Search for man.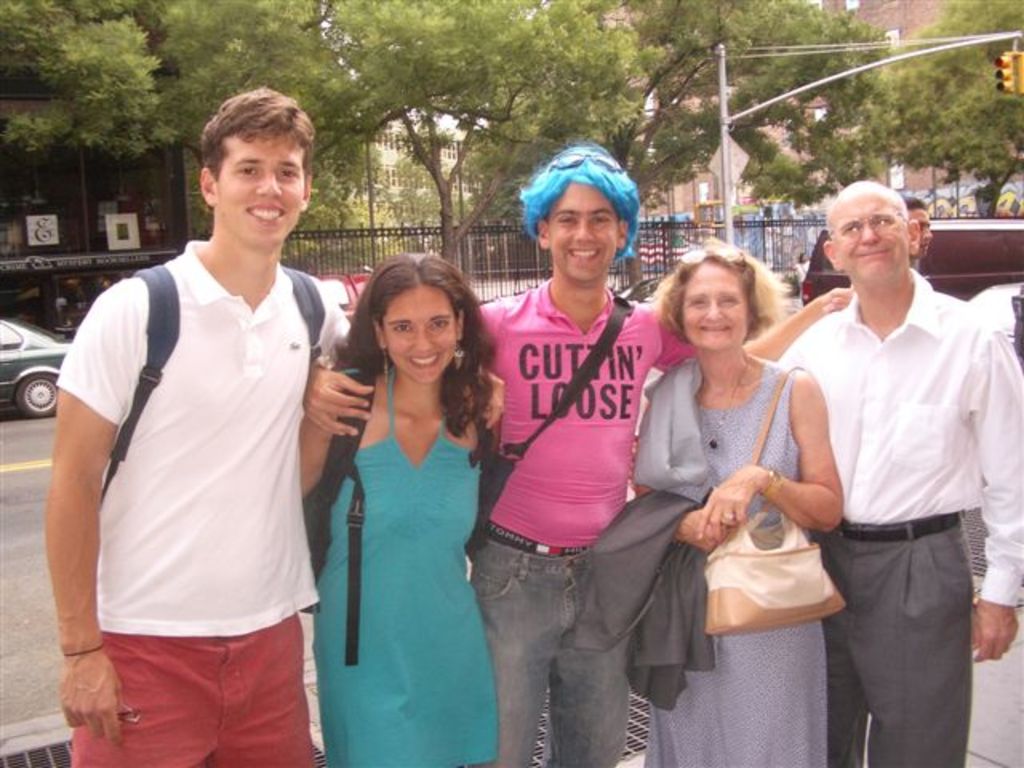
Found at x1=774 y1=182 x2=1022 y2=760.
